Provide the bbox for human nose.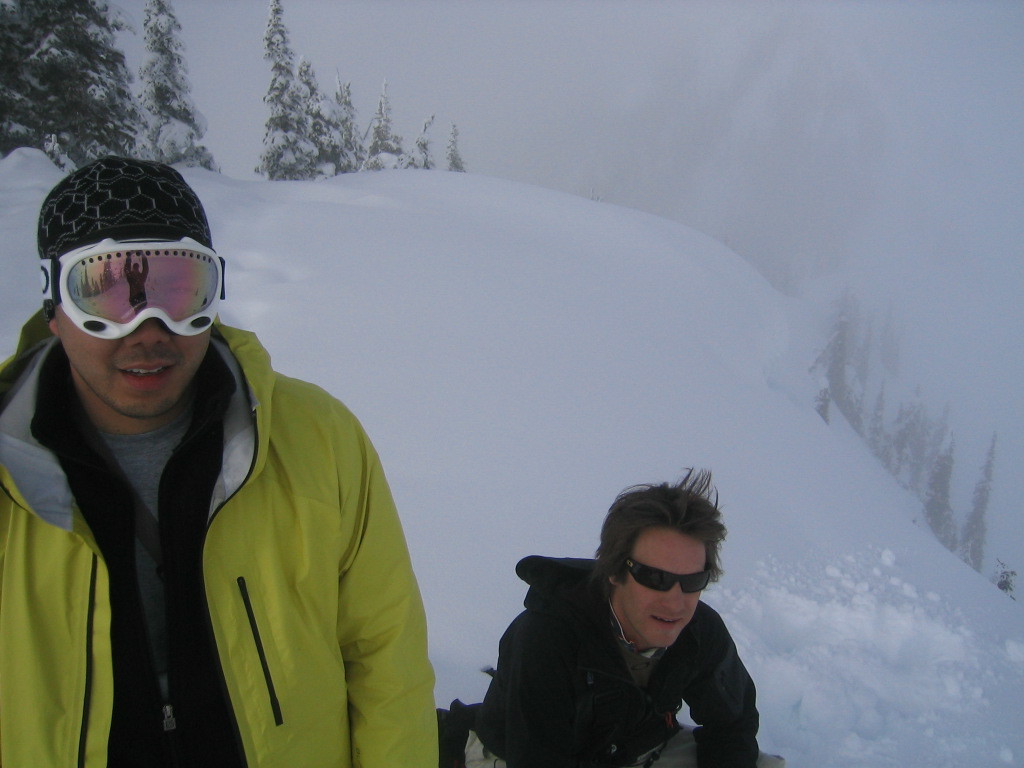
125, 319, 169, 346.
